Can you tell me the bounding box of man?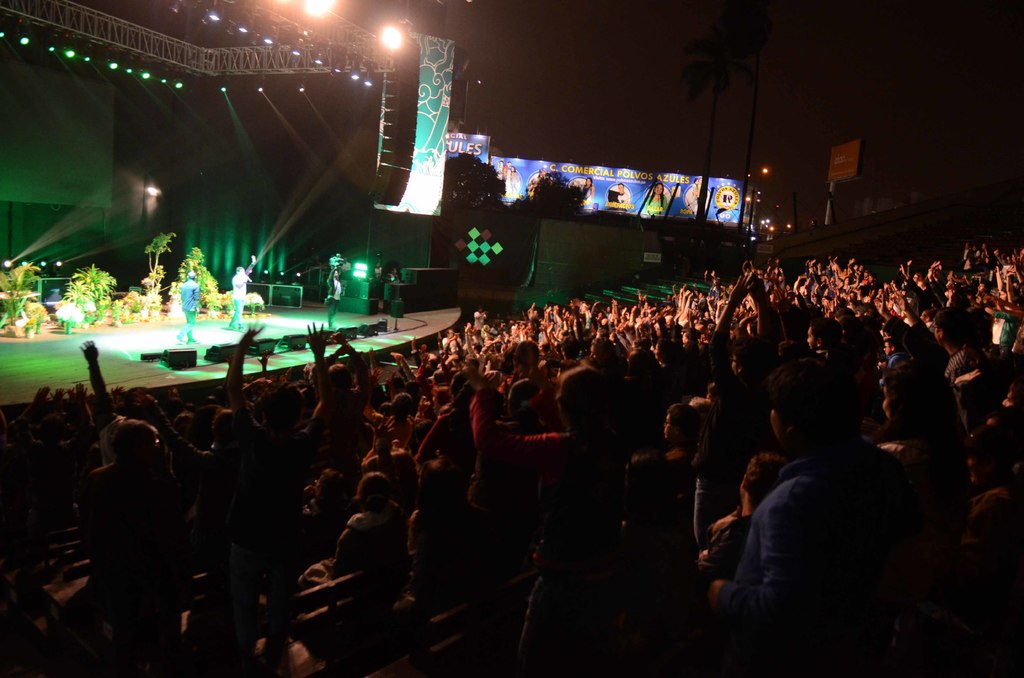
select_region(325, 262, 343, 328).
